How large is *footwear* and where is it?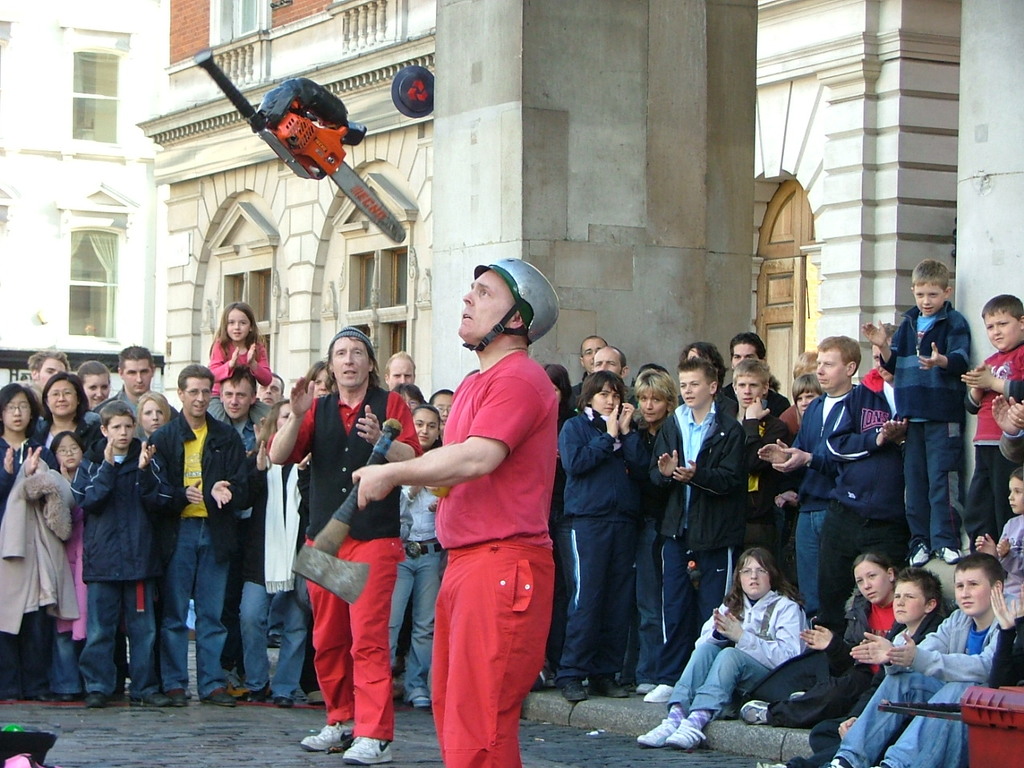
Bounding box: (left=738, top=690, right=782, bottom=726).
